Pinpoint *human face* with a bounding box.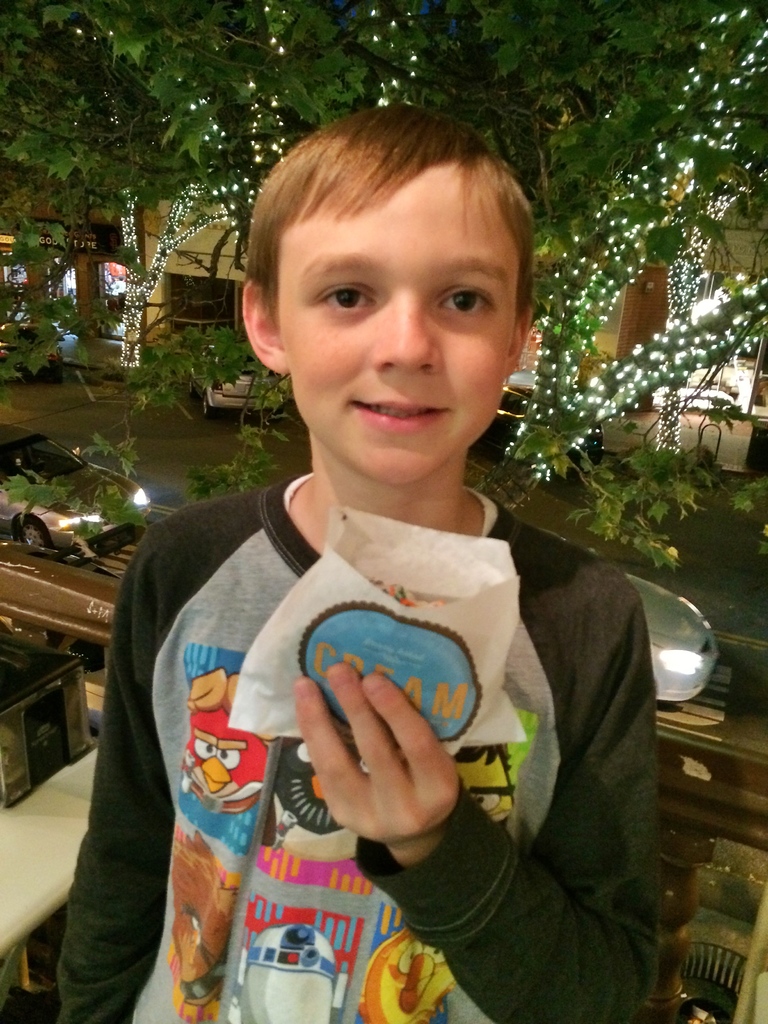
box(278, 161, 520, 486).
